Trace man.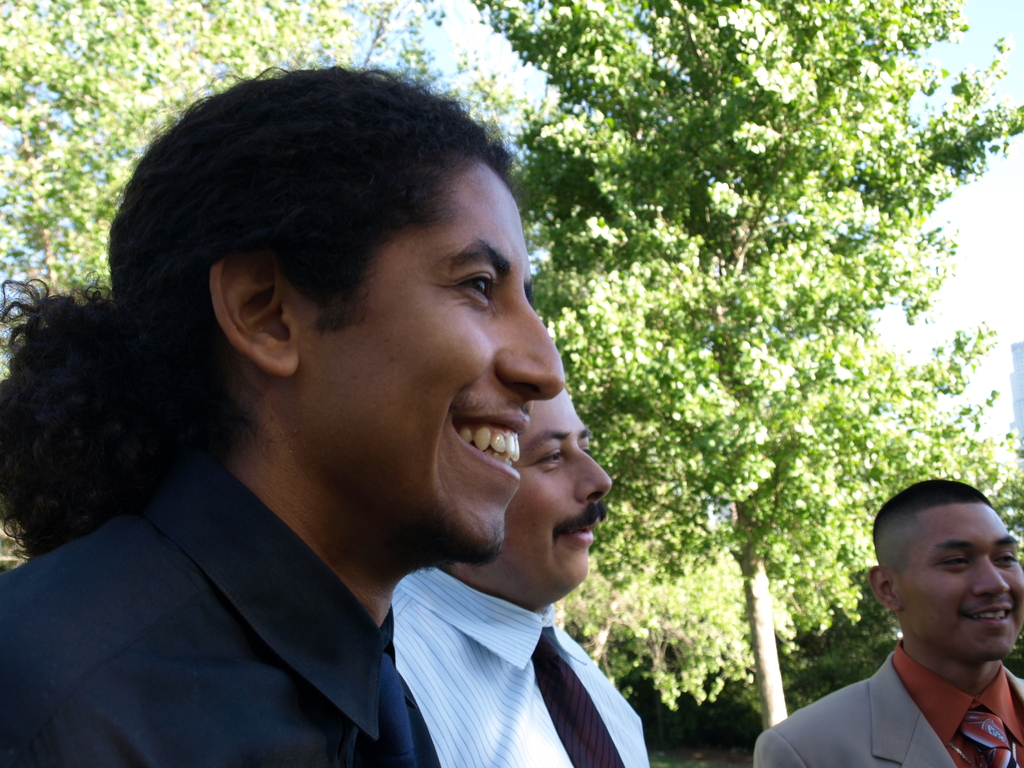
Traced to 392:362:652:767.
